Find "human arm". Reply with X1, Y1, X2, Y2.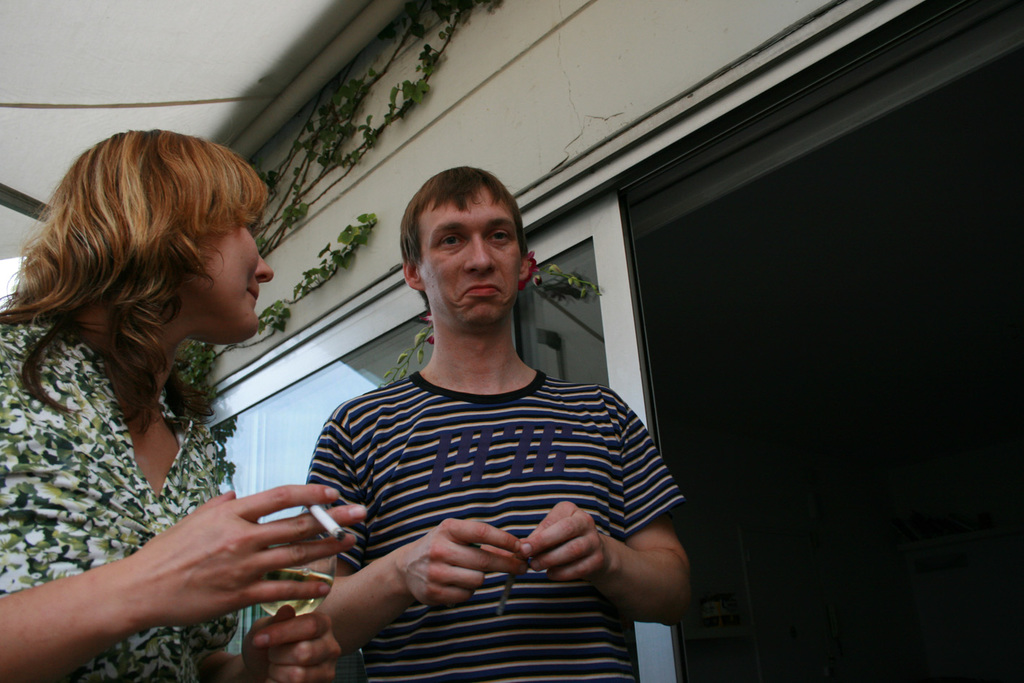
196, 599, 342, 682.
